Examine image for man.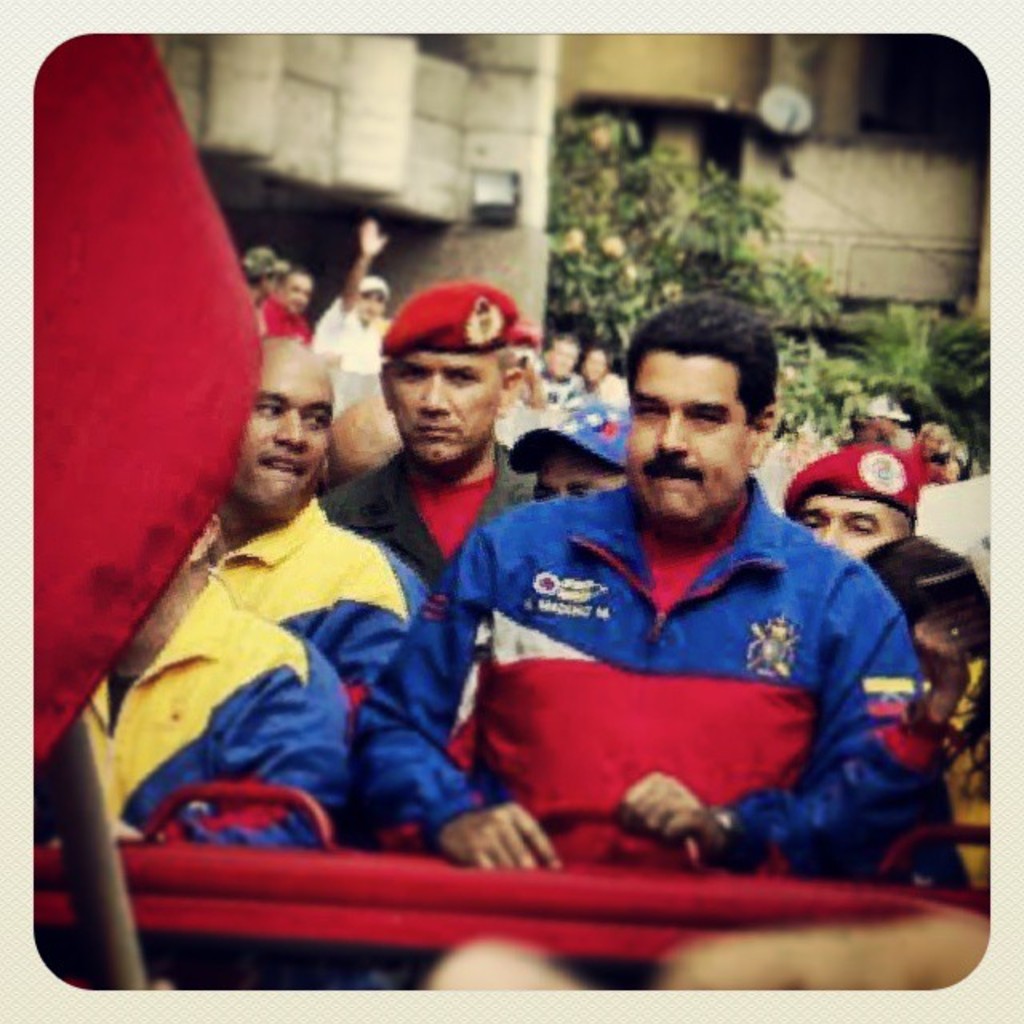
Examination result: rect(309, 216, 402, 384).
